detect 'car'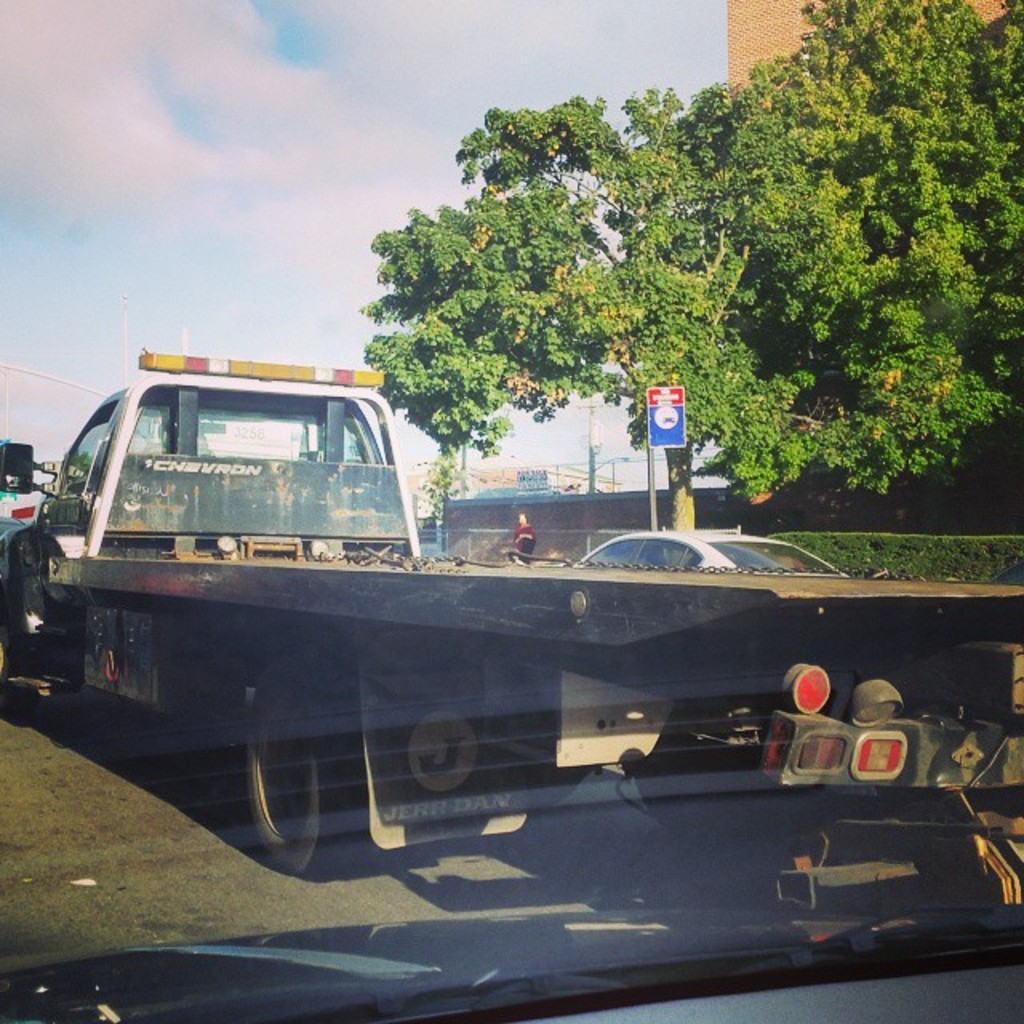
[x1=558, y1=522, x2=858, y2=574]
